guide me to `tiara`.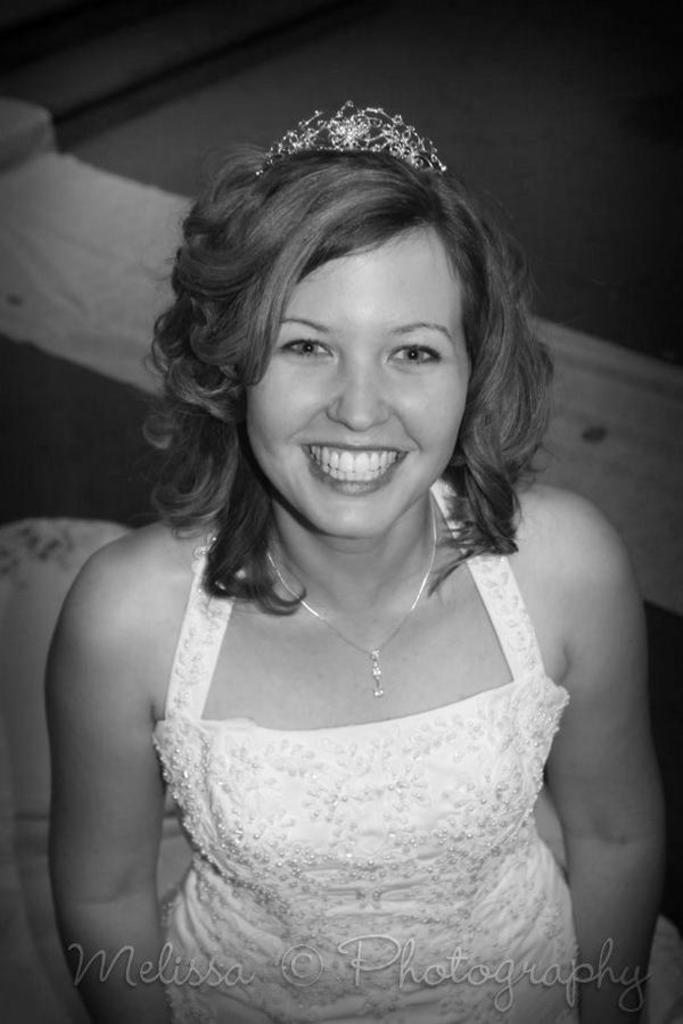
Guidance: x1=258 y1=97 x2=449 y2=177.
